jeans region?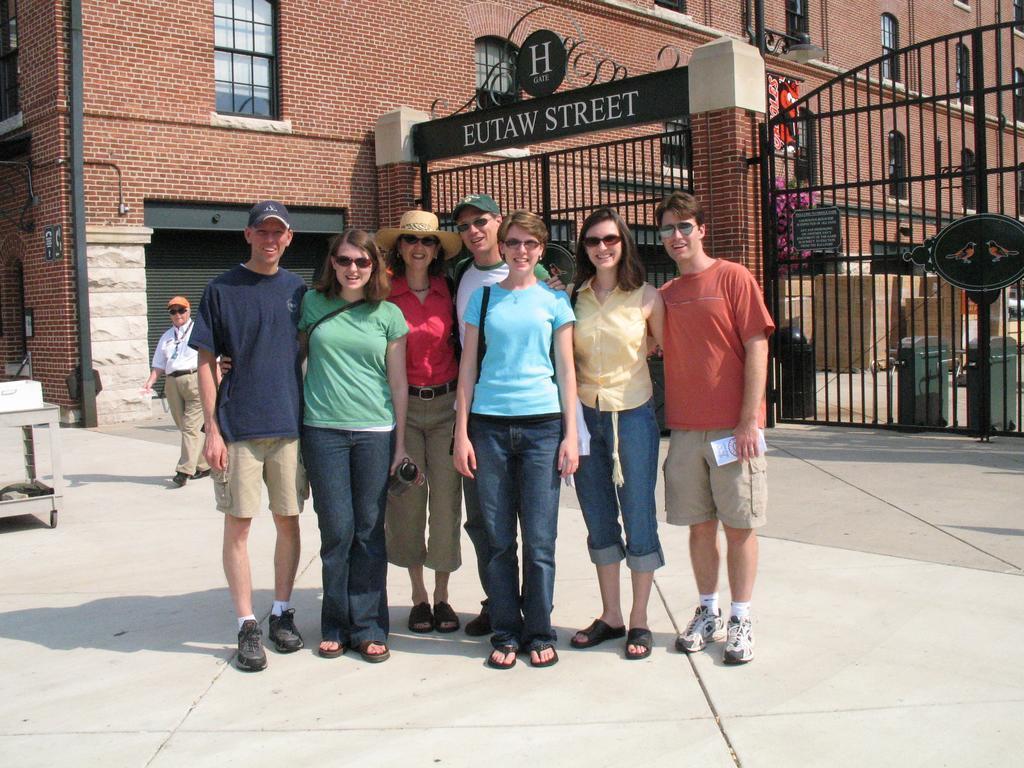
select_region(300, 423, 396, 644)
